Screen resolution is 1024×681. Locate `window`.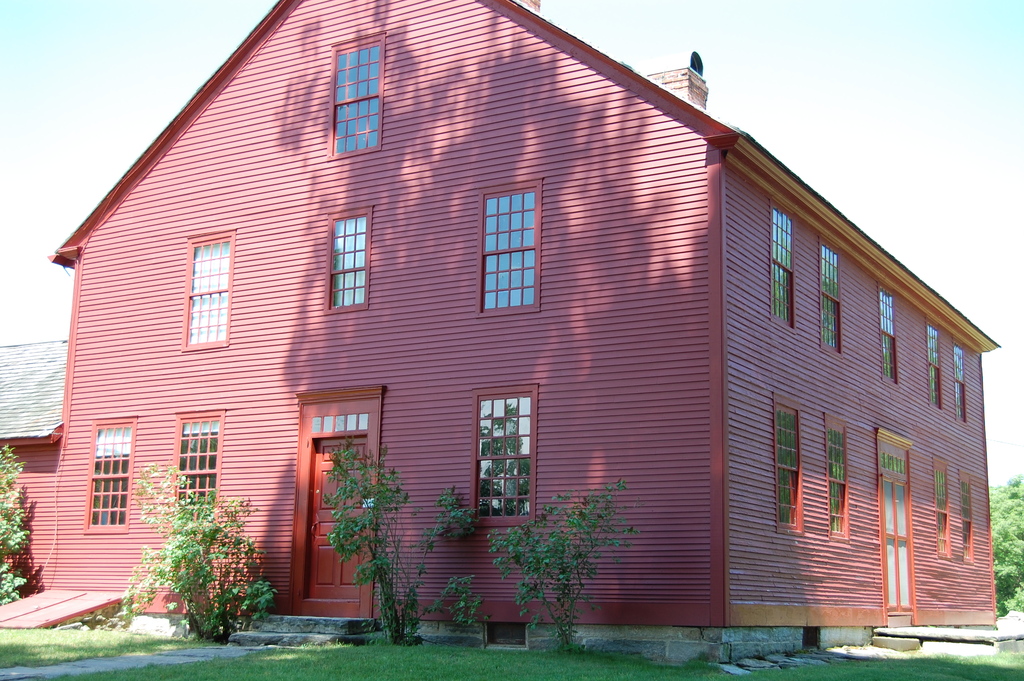
pyautogui.locateOnScreen(79, 416, 136, 541).
